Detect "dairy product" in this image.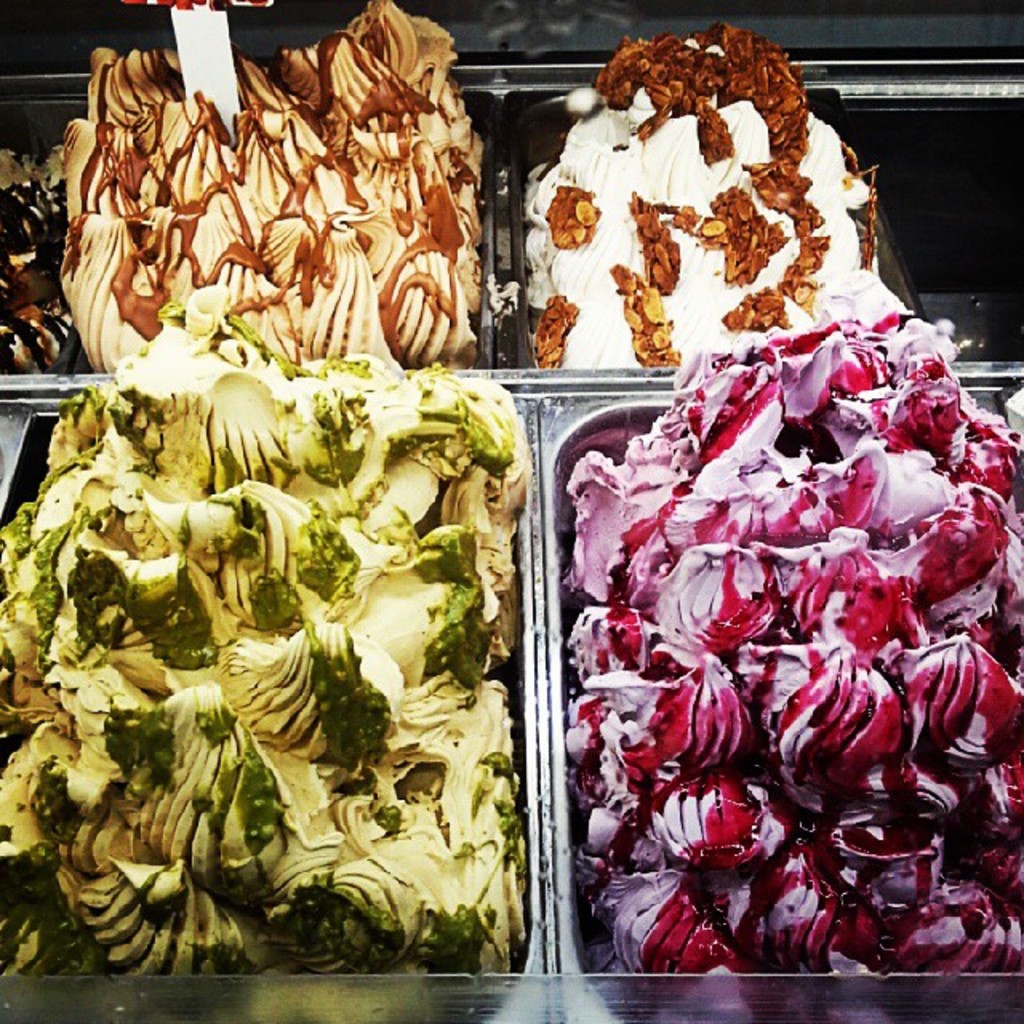
Detection: [x1=517, y1=59, x2=917, y2=390].
